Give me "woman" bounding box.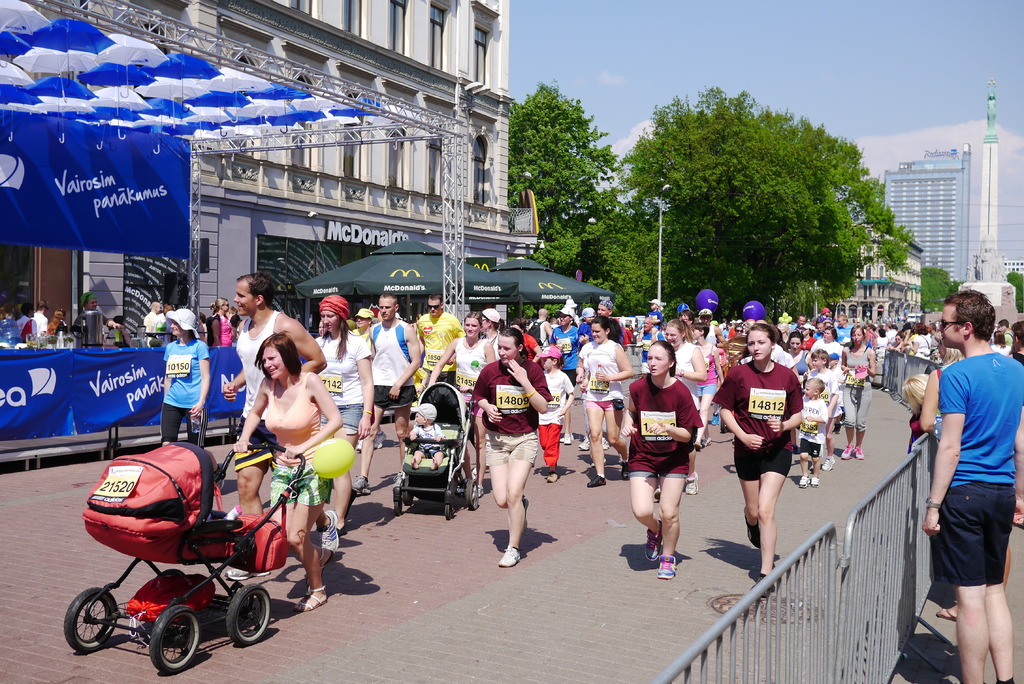
(x1=655, y1=320, x2=707, y2=501).
